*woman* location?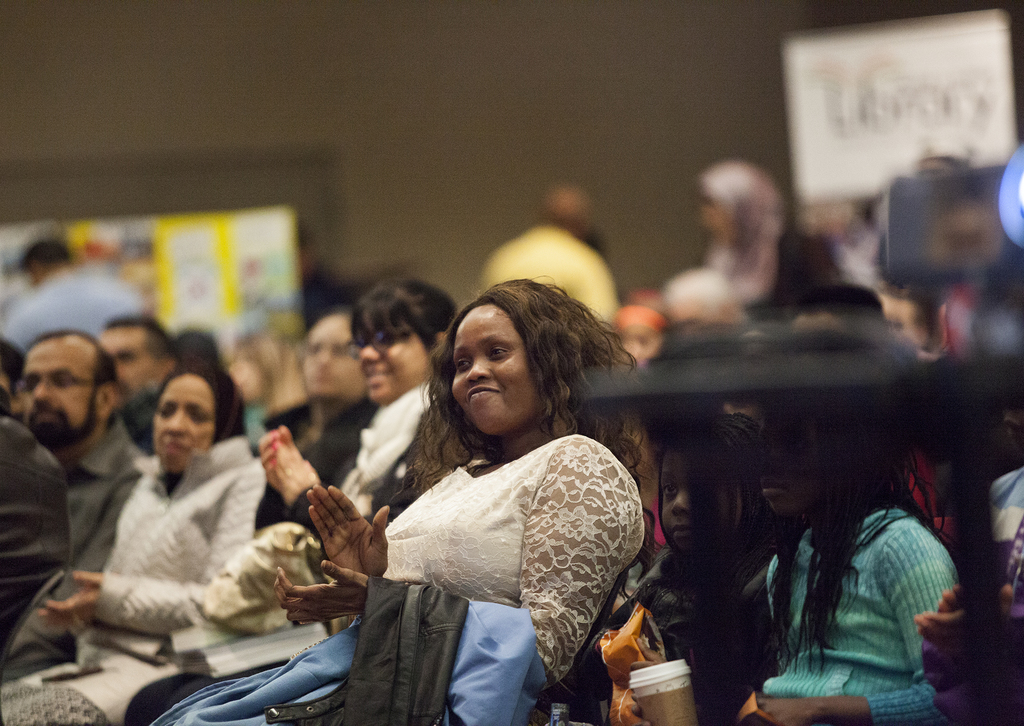
326:275:659:711
